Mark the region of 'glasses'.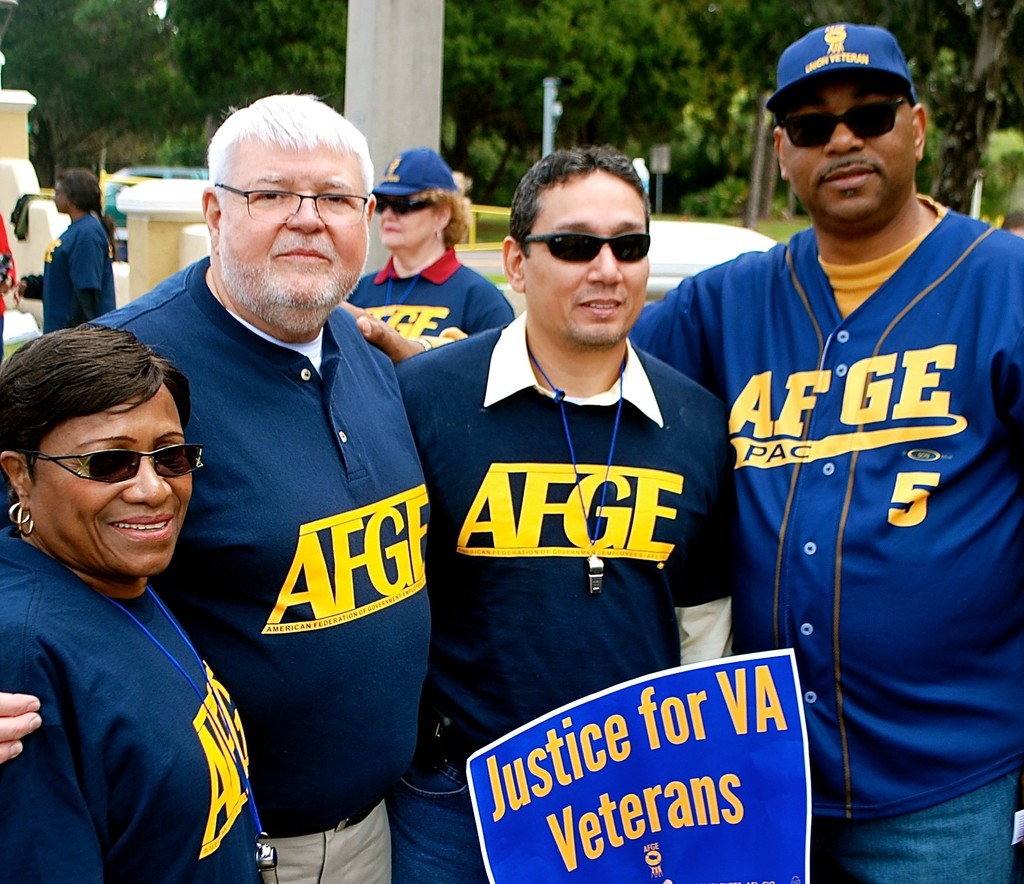
Region: <box>202,181,372,231</box>.
